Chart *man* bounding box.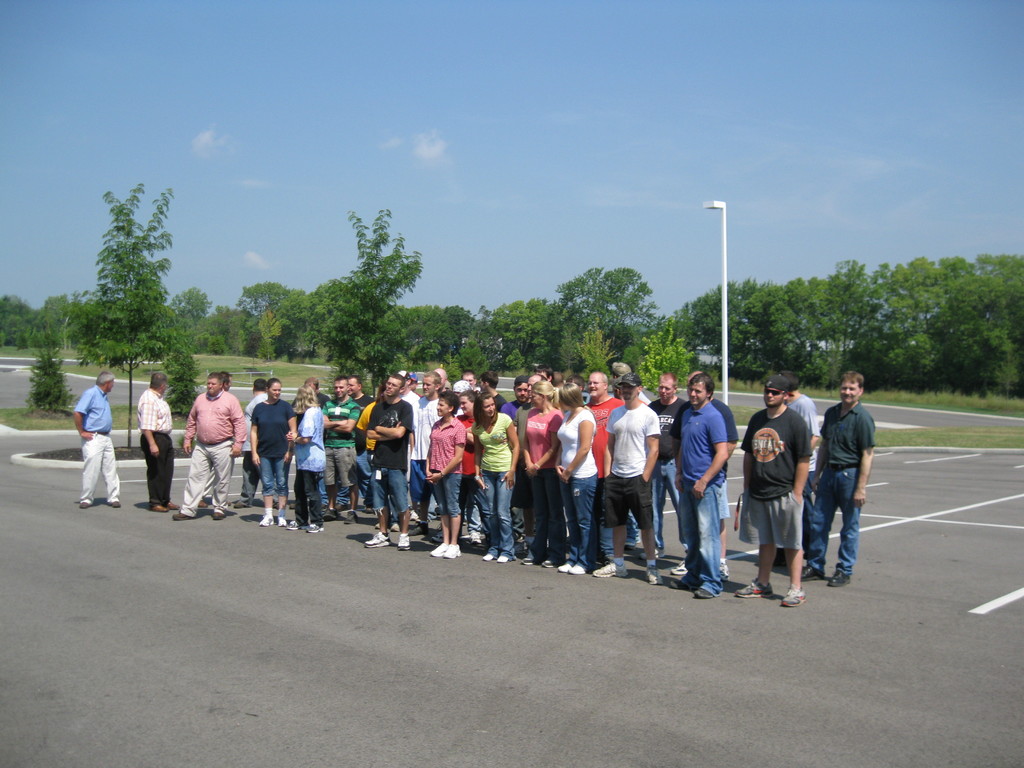
Charted: select_region(802, 378, 884, 595).
